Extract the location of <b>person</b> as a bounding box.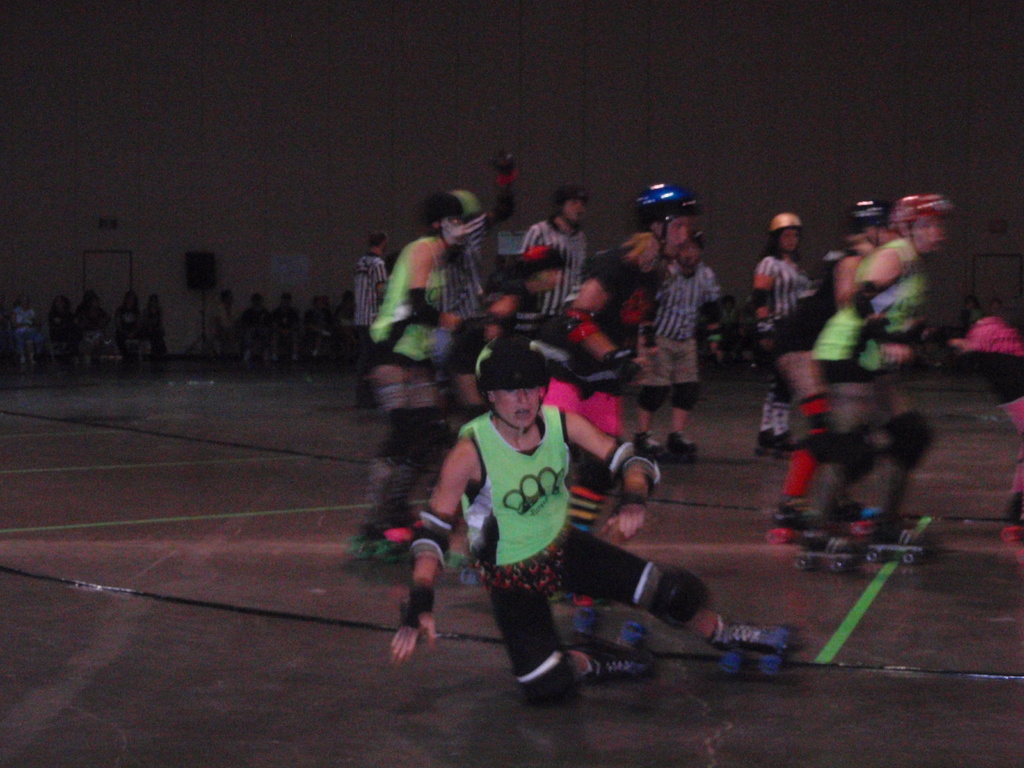
crop(732, 202, 826, 435).
